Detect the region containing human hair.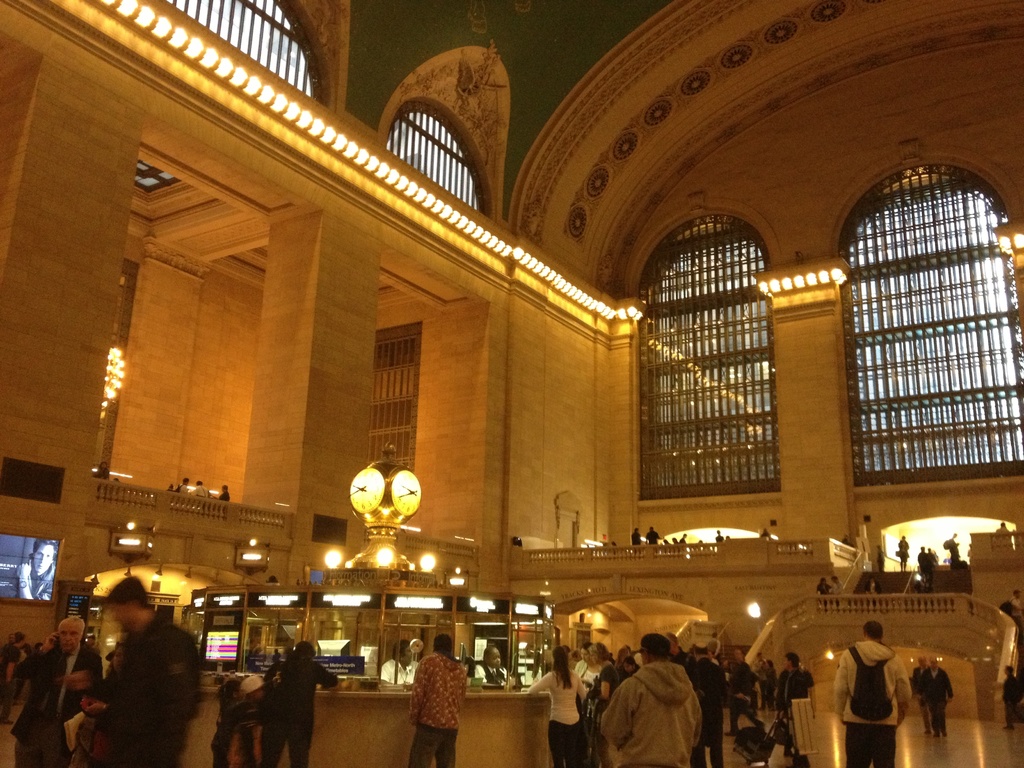
107, 573, 154, 612.
